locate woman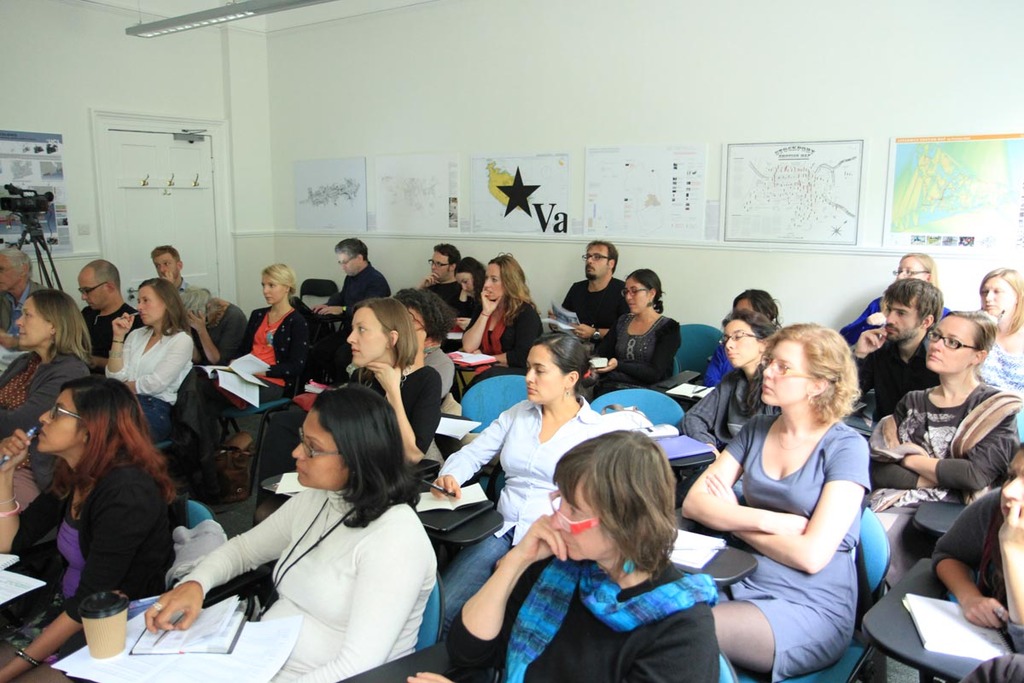
935 433 1023 657
